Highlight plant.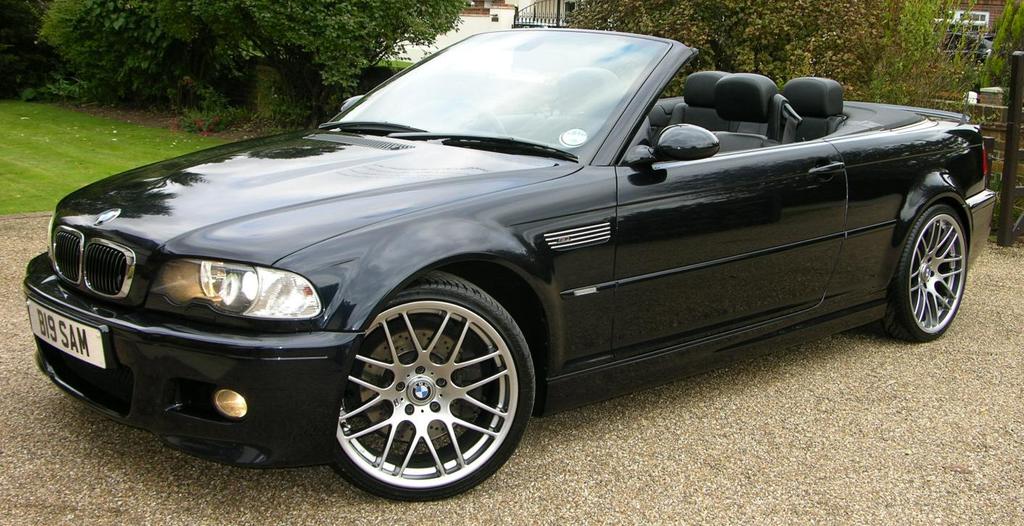
Highlighted region: pyautogui.locateOnScreen(41, 70, 109, 108).
